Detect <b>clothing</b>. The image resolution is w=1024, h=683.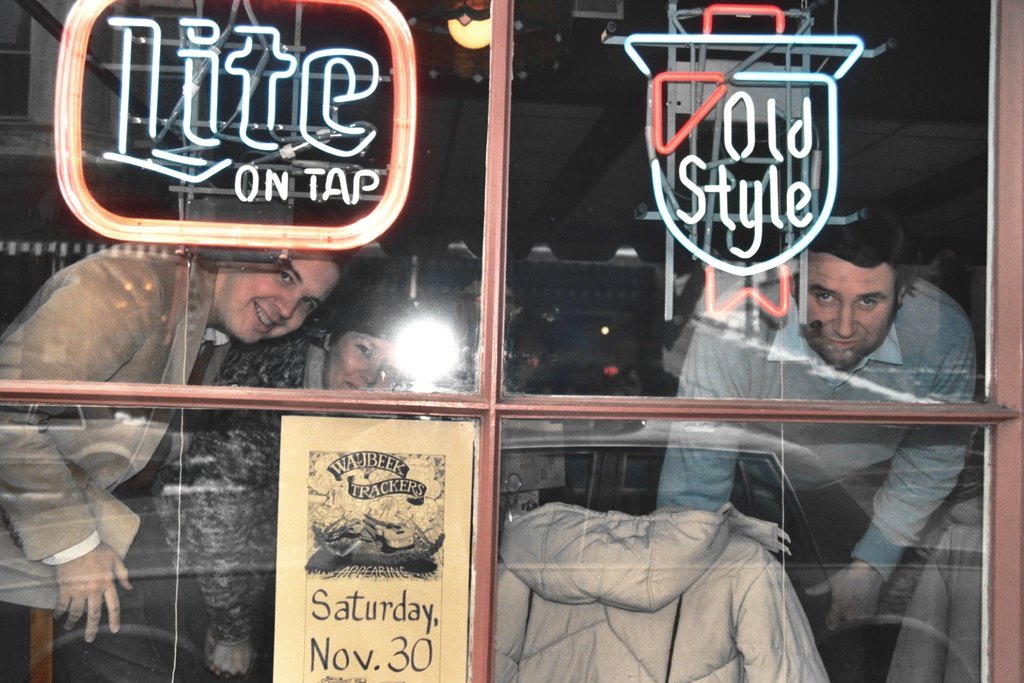
(left=134, top=325, right=332, bottom=682).
